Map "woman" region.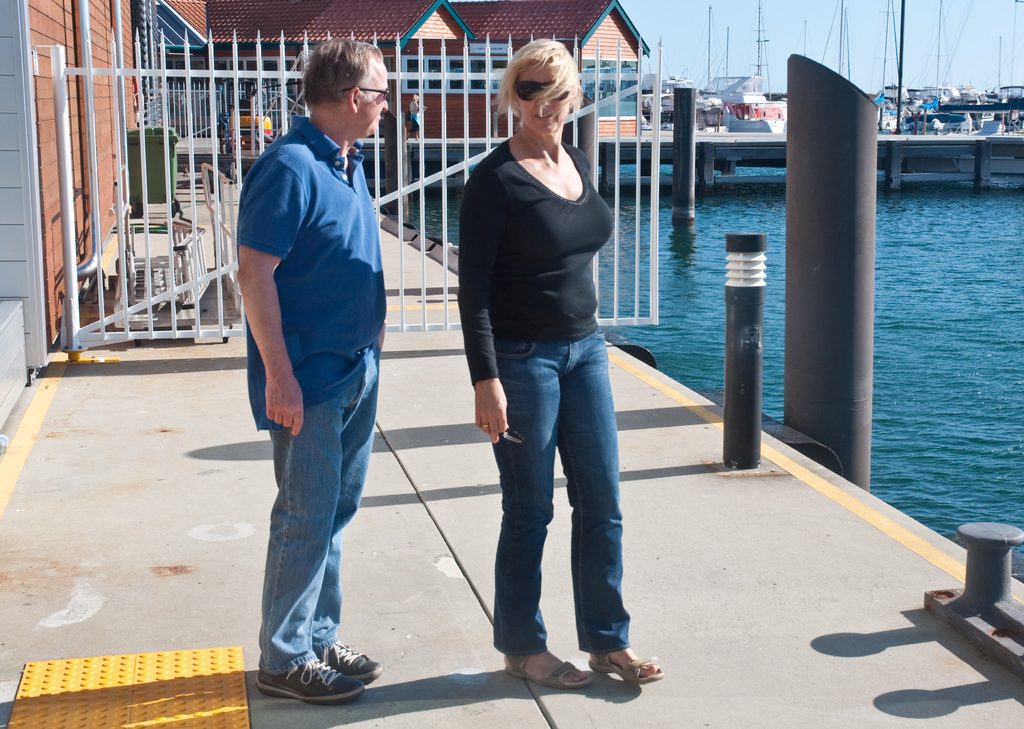
Mapped to left=444, top=37, right=642, bottom=698.
